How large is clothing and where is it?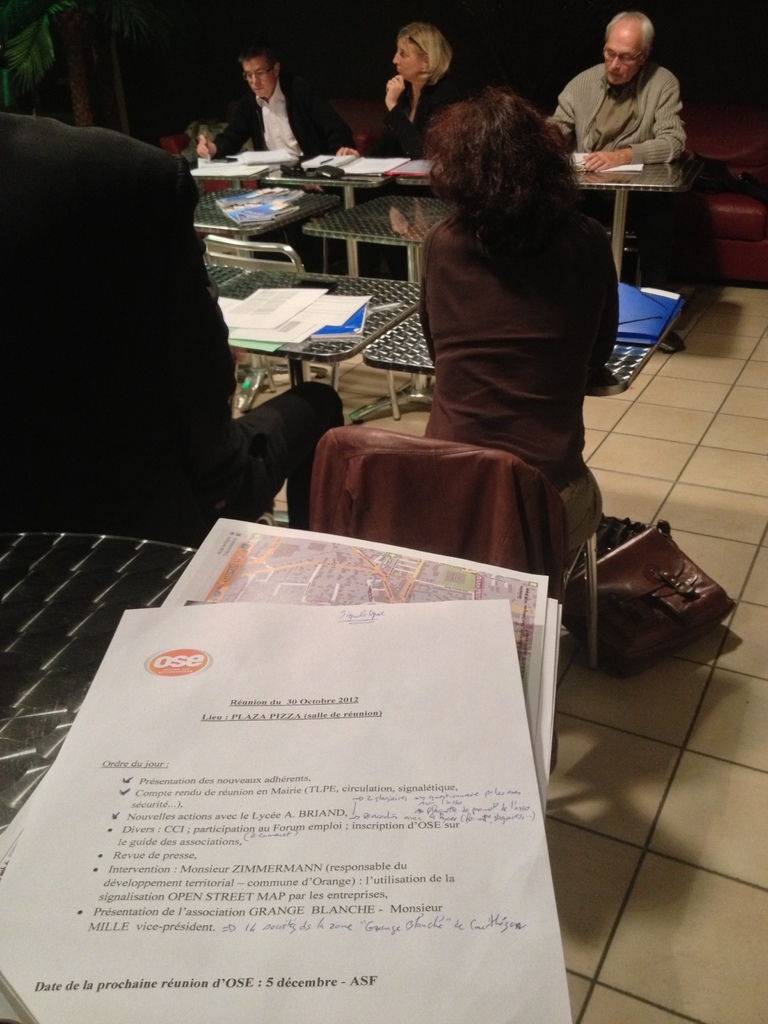
Bounding box: pyautogui.locateOnScreen(417, 155, 616, 526).
